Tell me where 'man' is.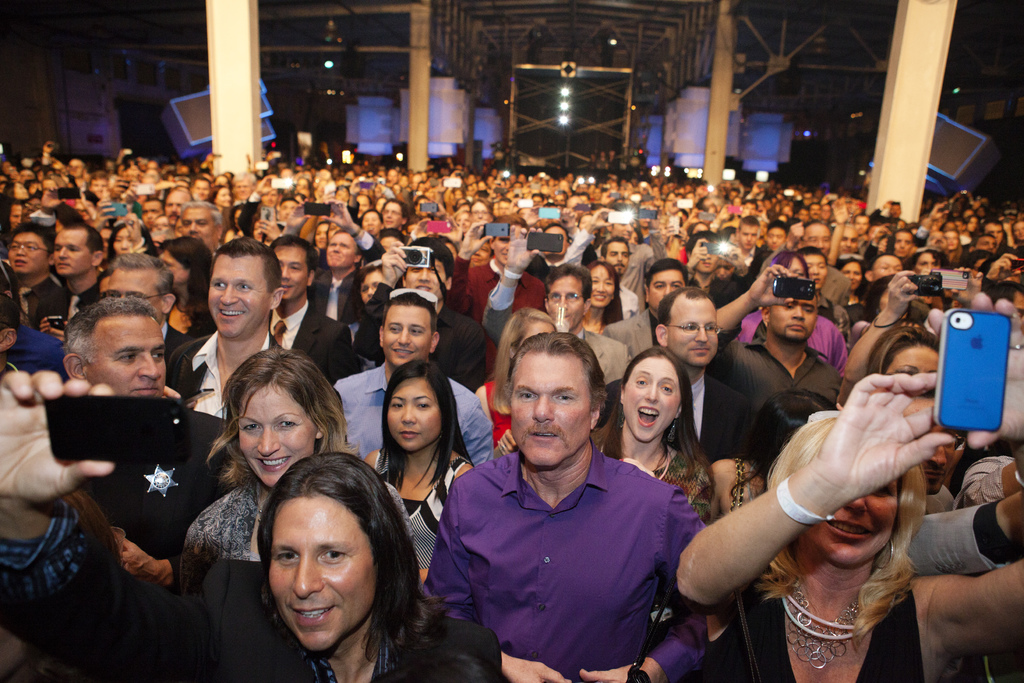
'man' is at left=381, top=199, right=407, bottom=235.
